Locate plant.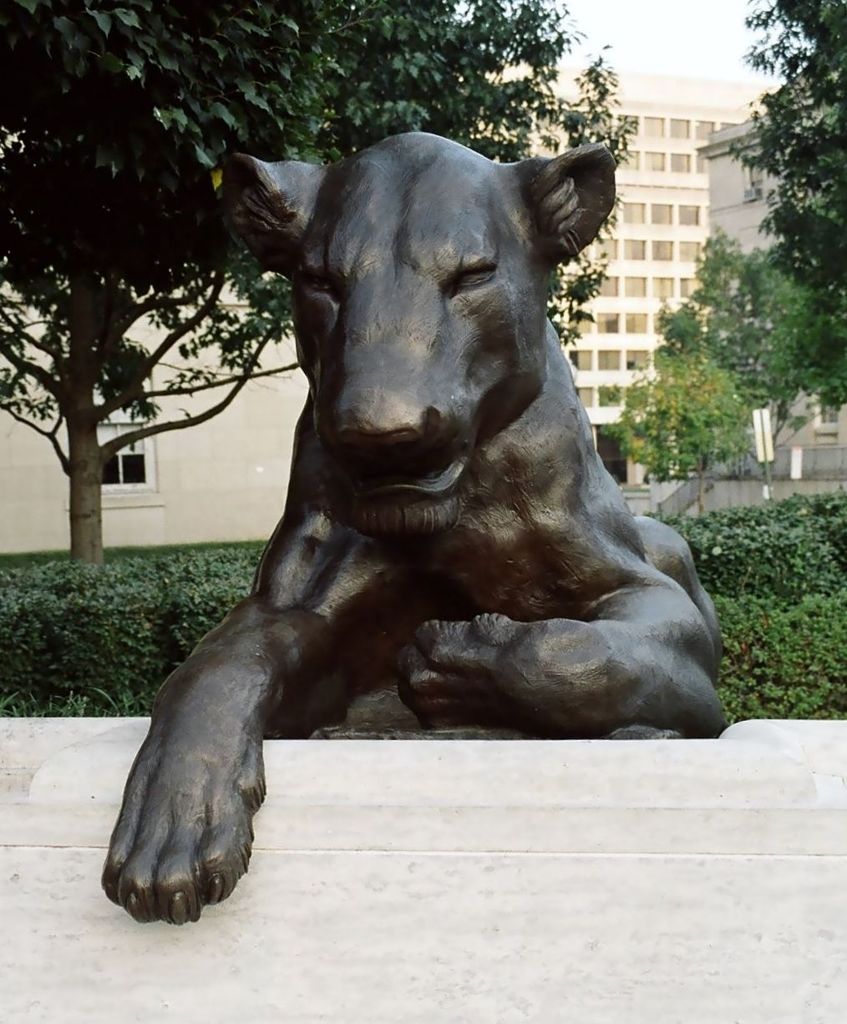
Bounding box: bbox=(0, 467, 846, 716).
